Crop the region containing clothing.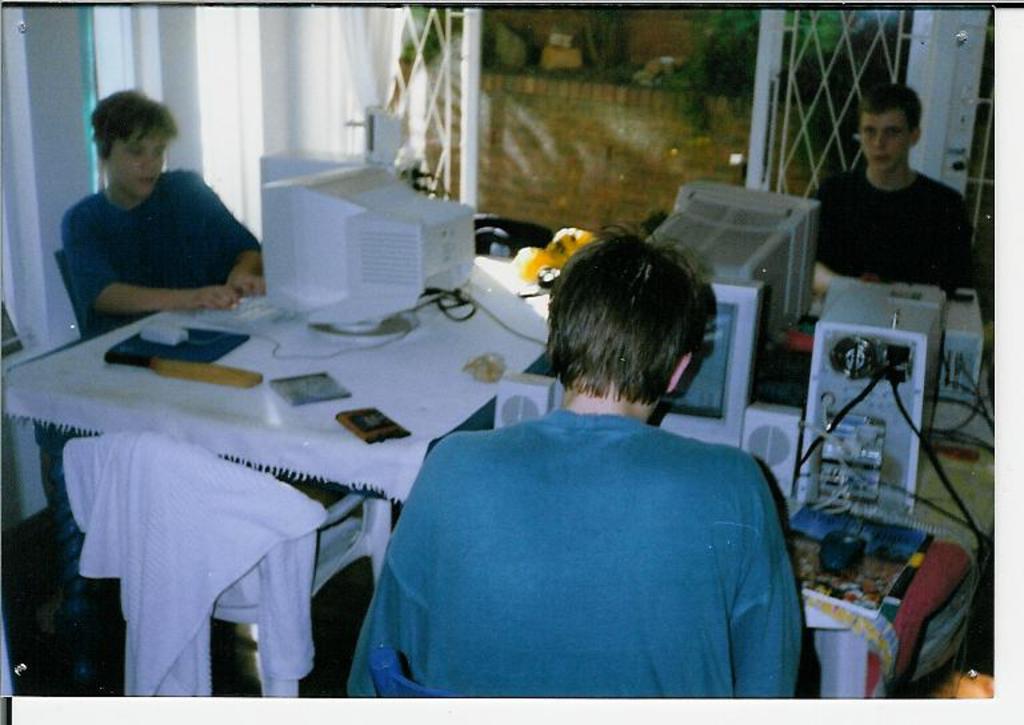
Crop region: x1=815, y1=156, x2=969, y2=292.
